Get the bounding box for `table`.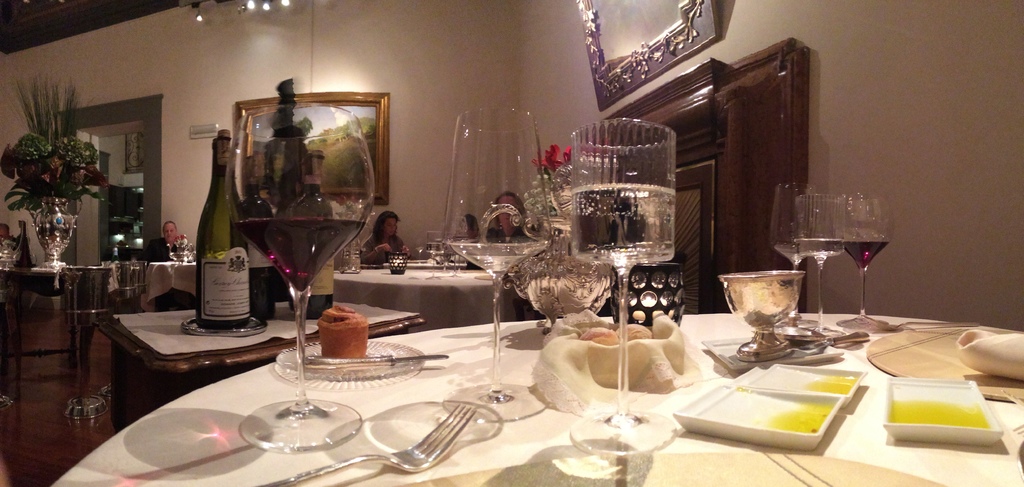
rect(330, 270, 548, 333).
